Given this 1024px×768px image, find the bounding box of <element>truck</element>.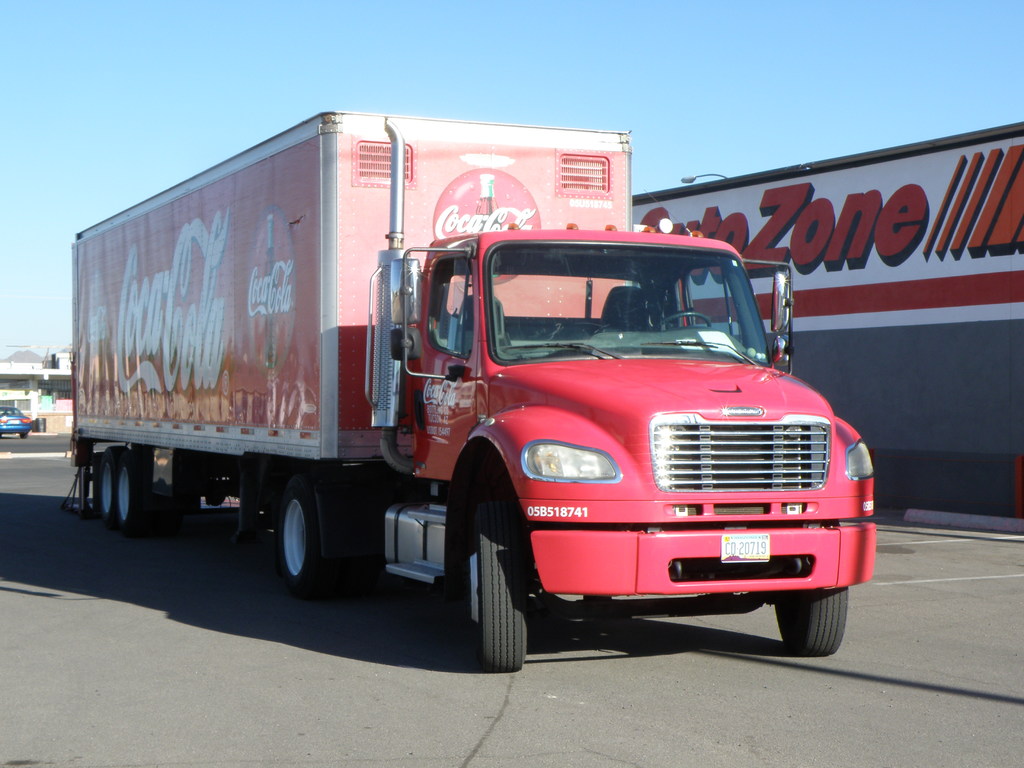
63, 110, 884, 657.
